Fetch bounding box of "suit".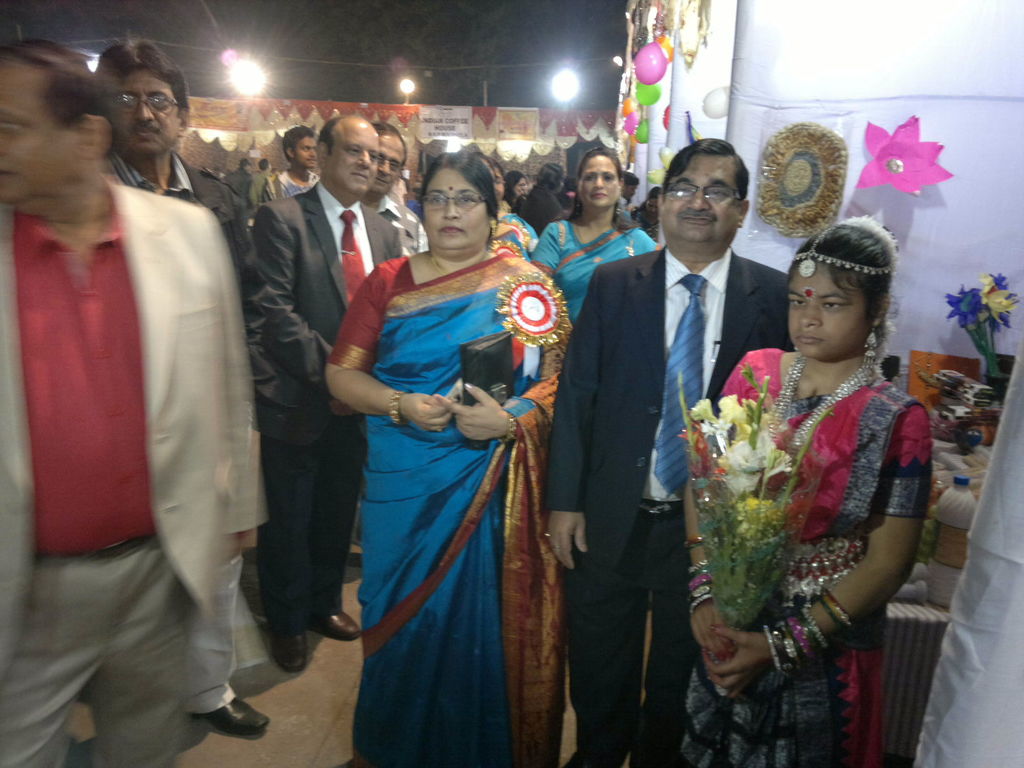
Bbox: (left=253, top=180, right=399, bottom=637).
